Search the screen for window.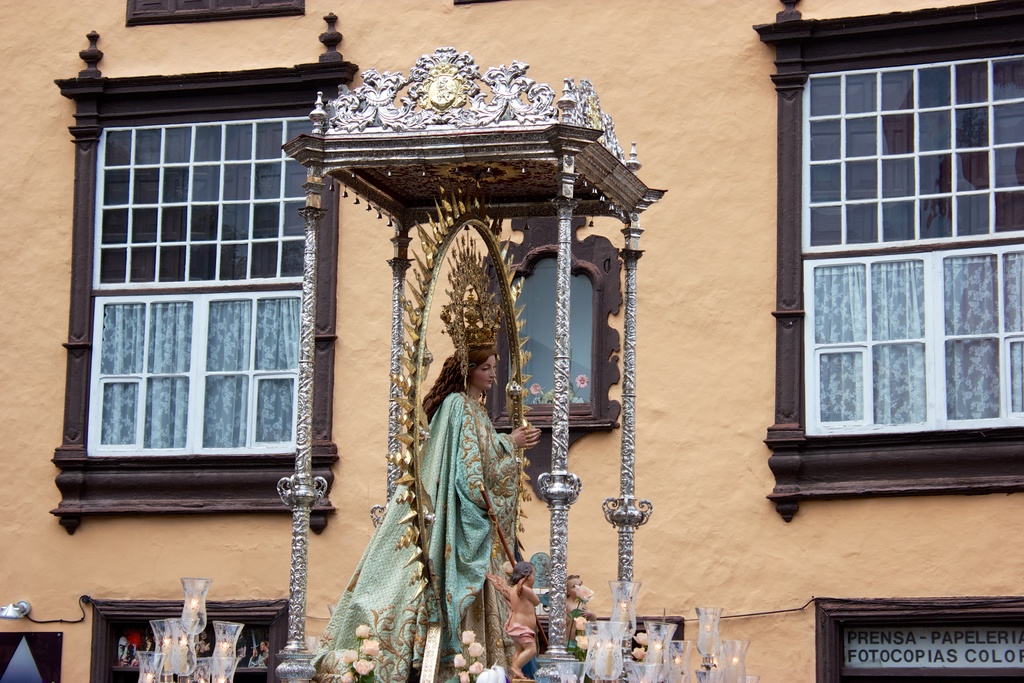
Found at (749, 0, 1023, 518).
